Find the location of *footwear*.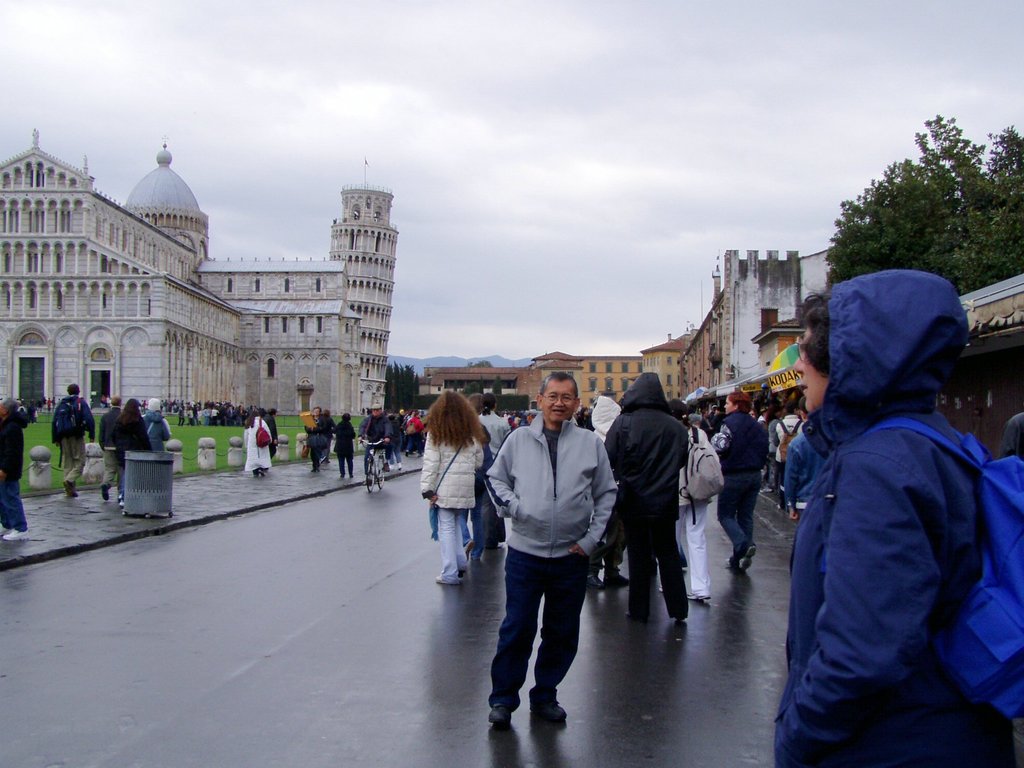
Location: bbox=(687, 593, 712, 602).
